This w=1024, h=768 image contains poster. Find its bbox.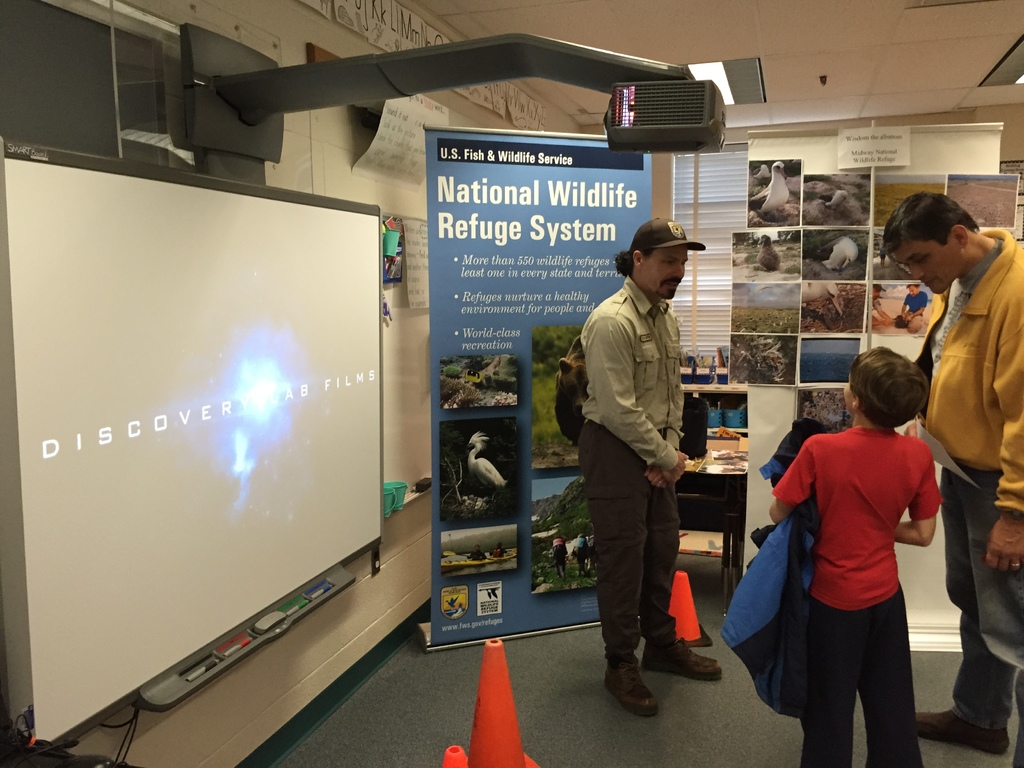
<bbox>378, 214, 399, 284</bbox>.
